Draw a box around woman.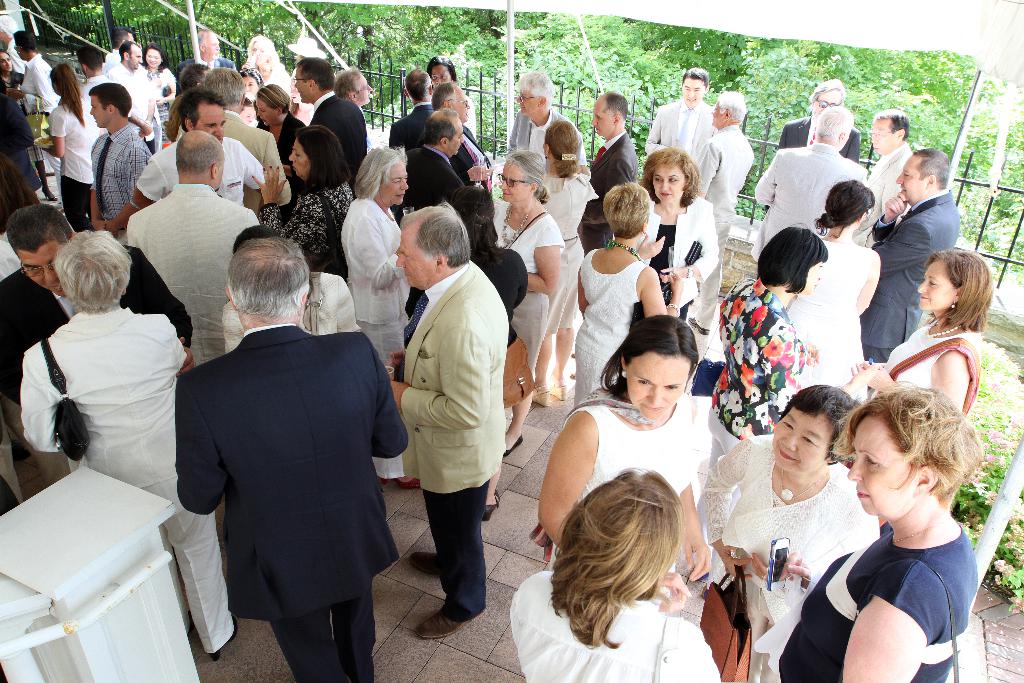
crop(780, 377, 991, 682).
